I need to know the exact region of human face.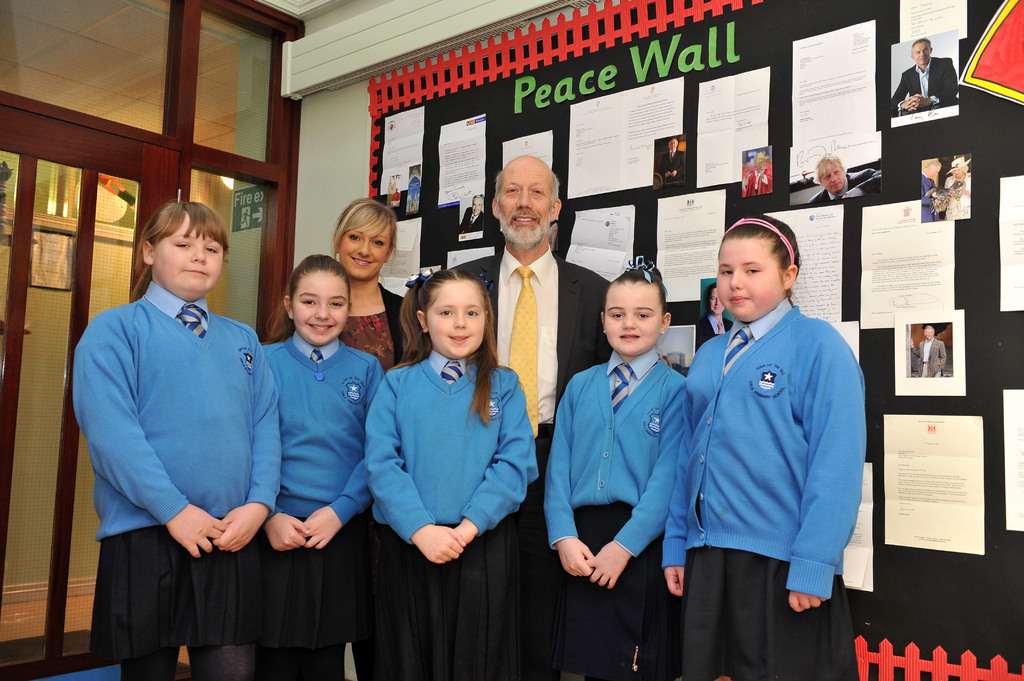
Region: <bbox>600, 285, 664, 352</bbox>.
